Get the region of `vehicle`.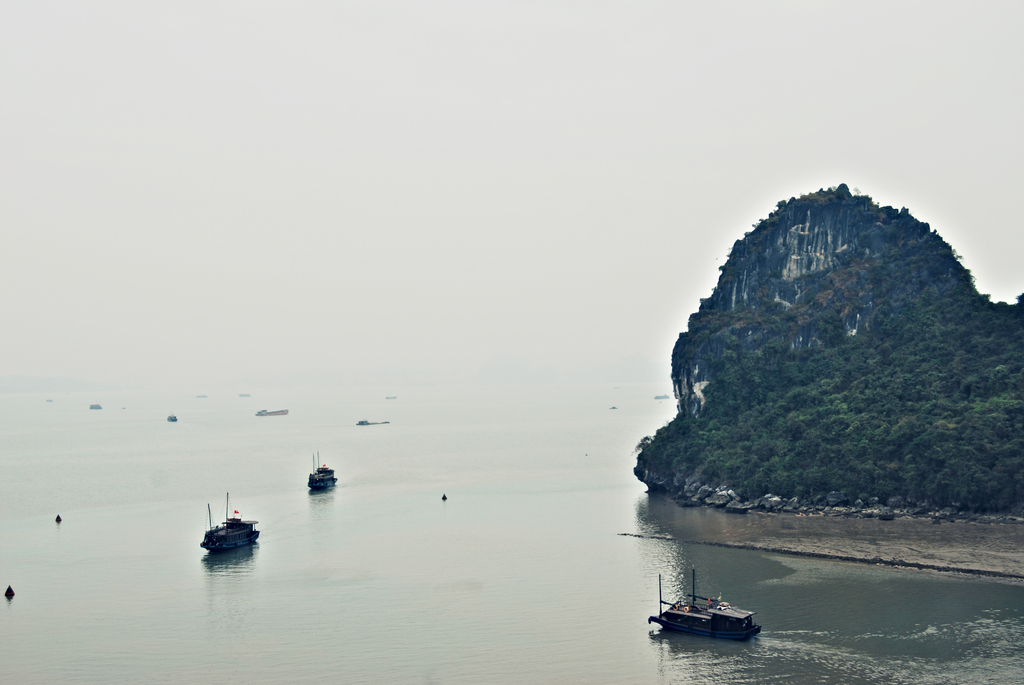
306 450 339 490.
